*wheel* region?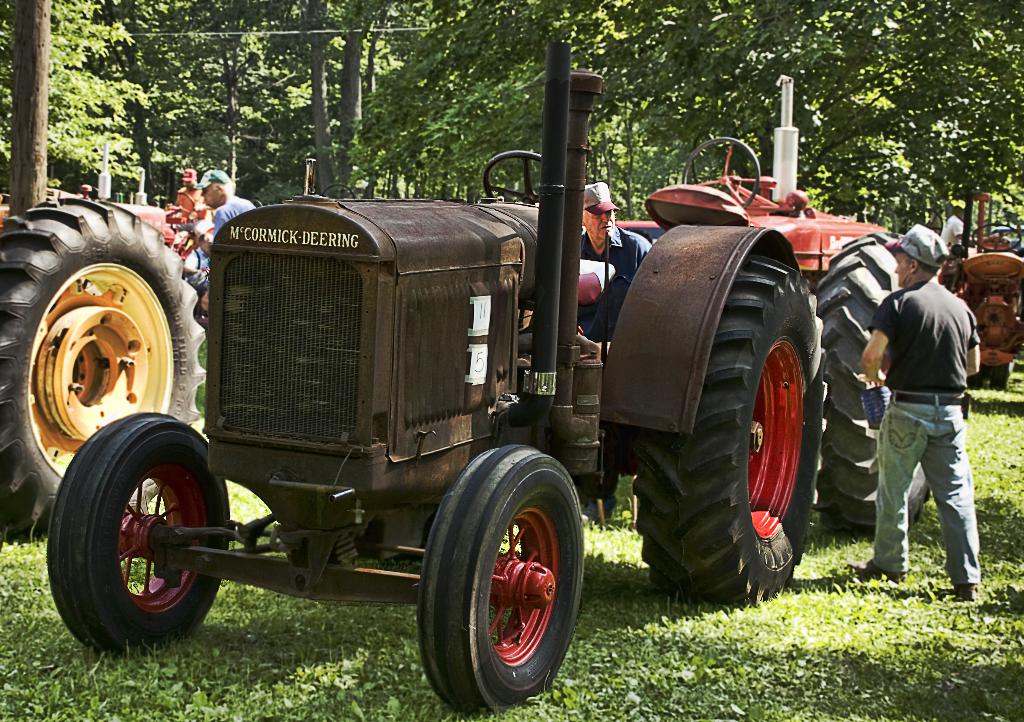
detection(0, 200, 207, 542)
